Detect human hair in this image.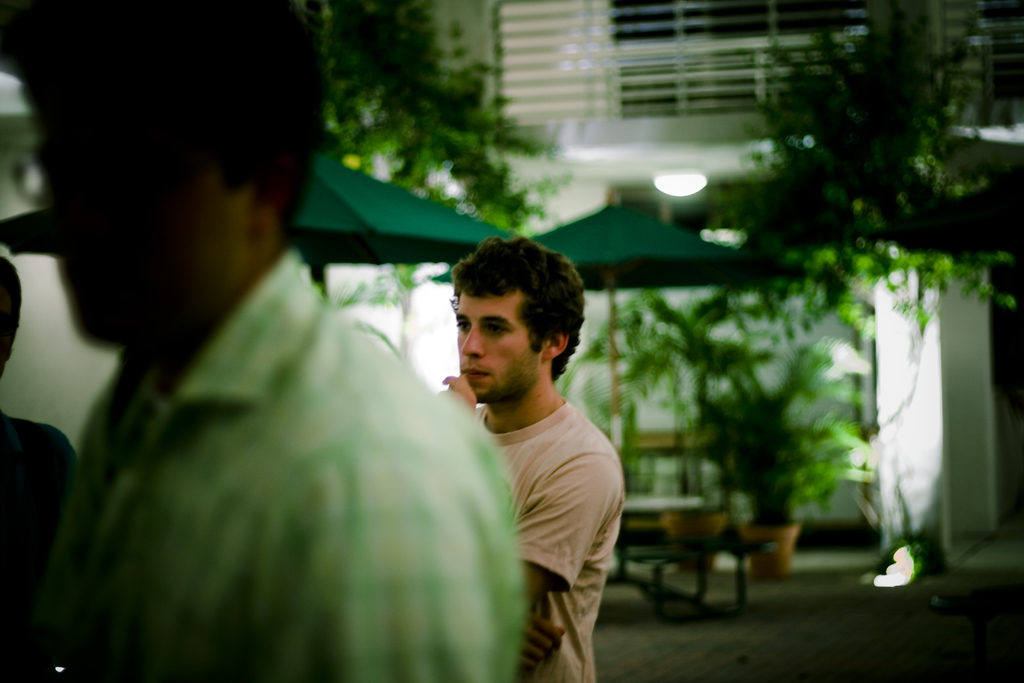
Detection: select_region(0, 257, 22, 358).
